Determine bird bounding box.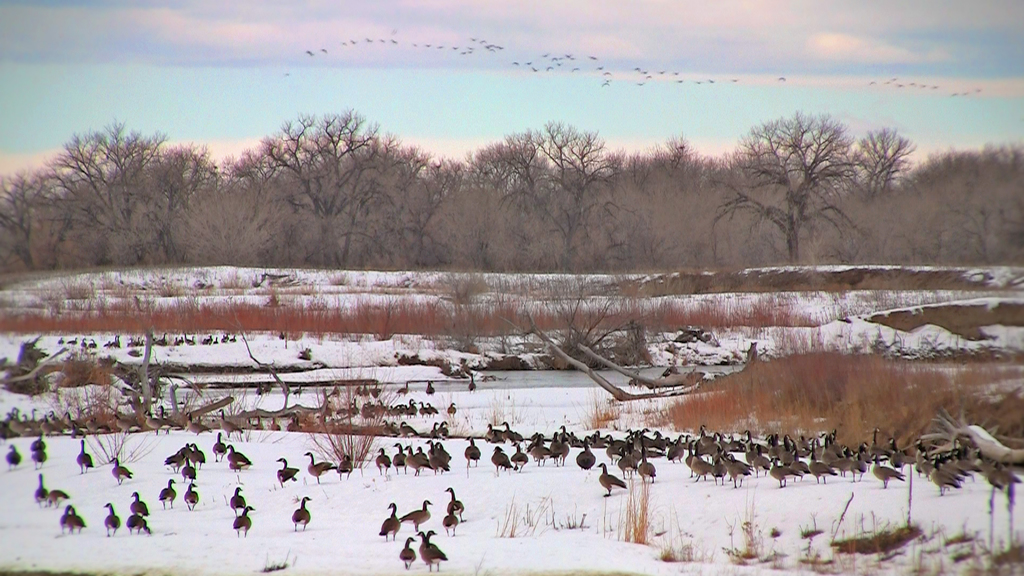
Determined: left=593, top=464, right=627, bottom=500.
